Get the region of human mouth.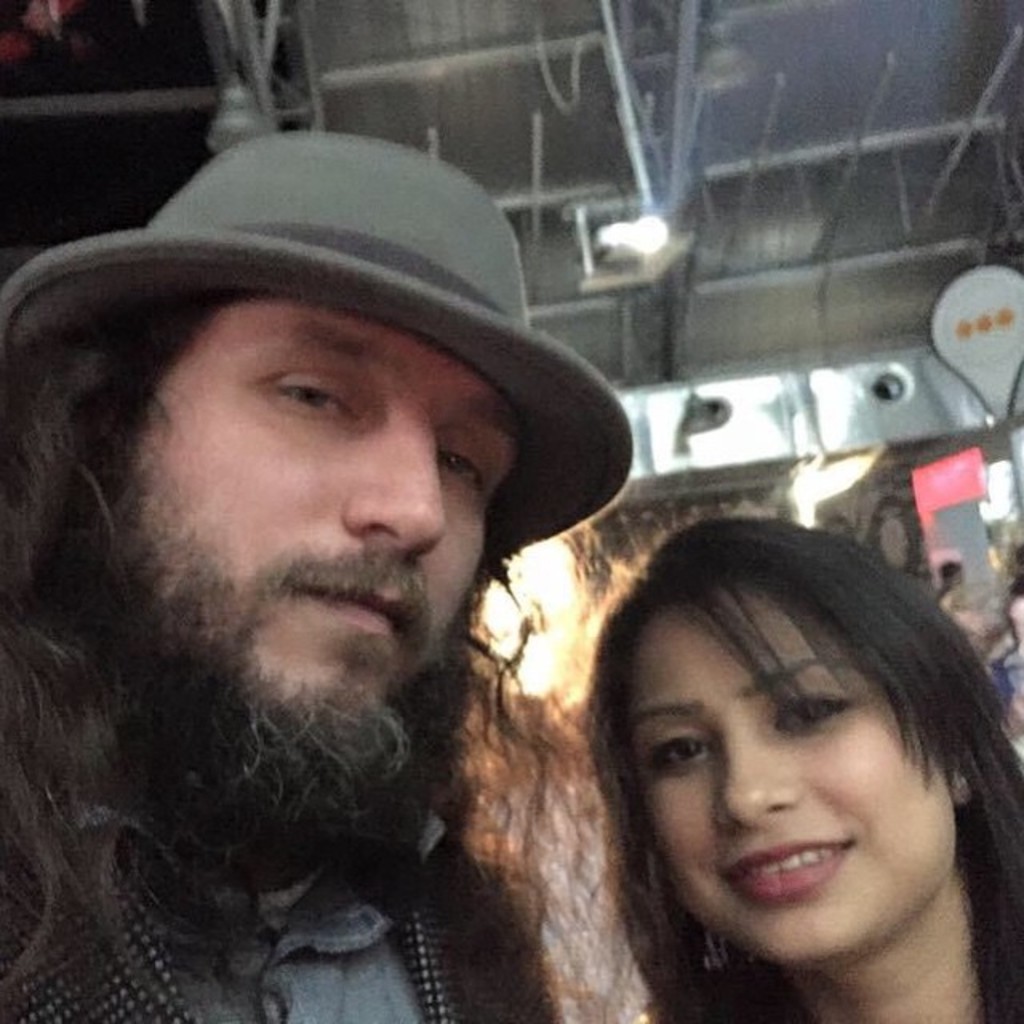
BBox(723, 840, 846, 899).
